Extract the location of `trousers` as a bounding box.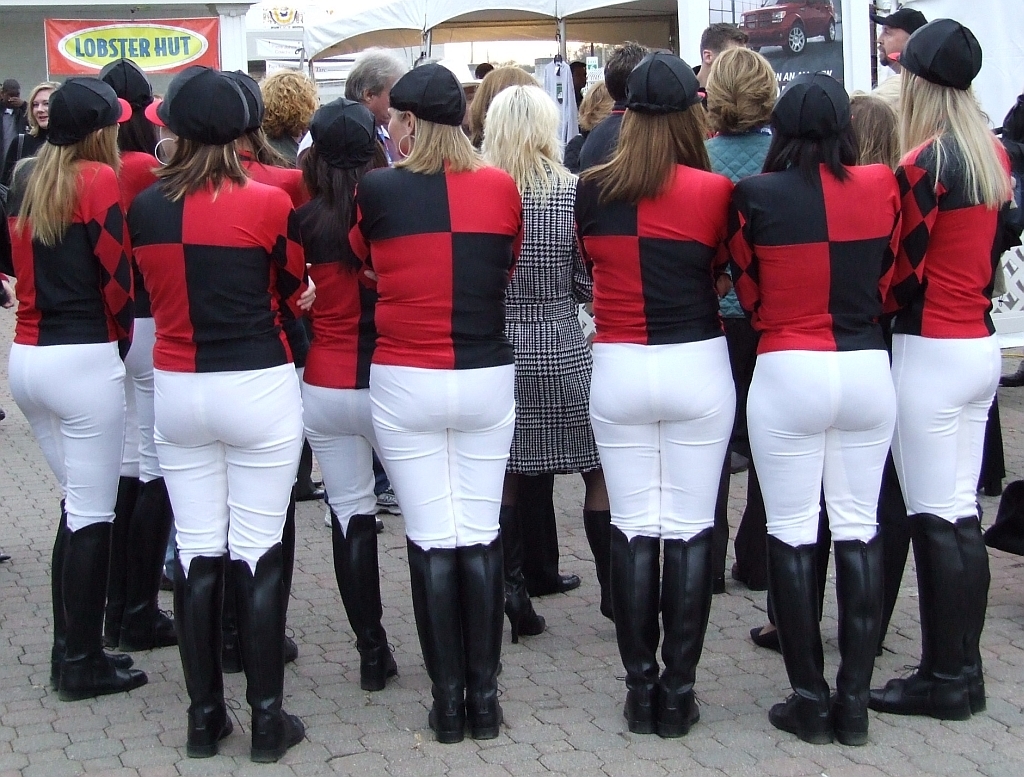
(left=123, top=317, right=155, bottom=475).
